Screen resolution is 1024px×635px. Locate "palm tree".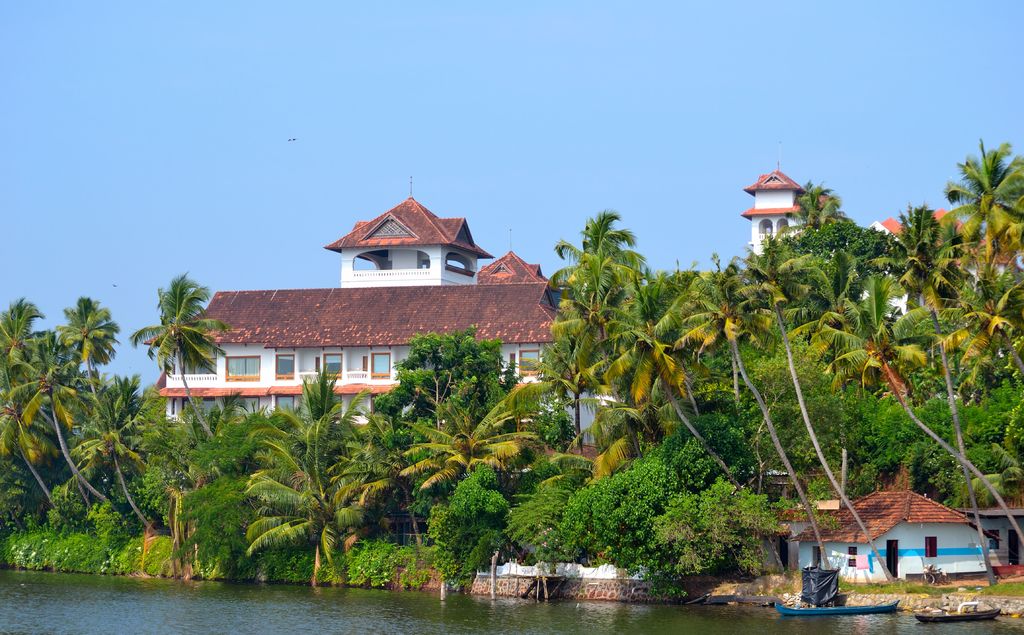
[x1=804, y1=323, x2=924, y2=466].
